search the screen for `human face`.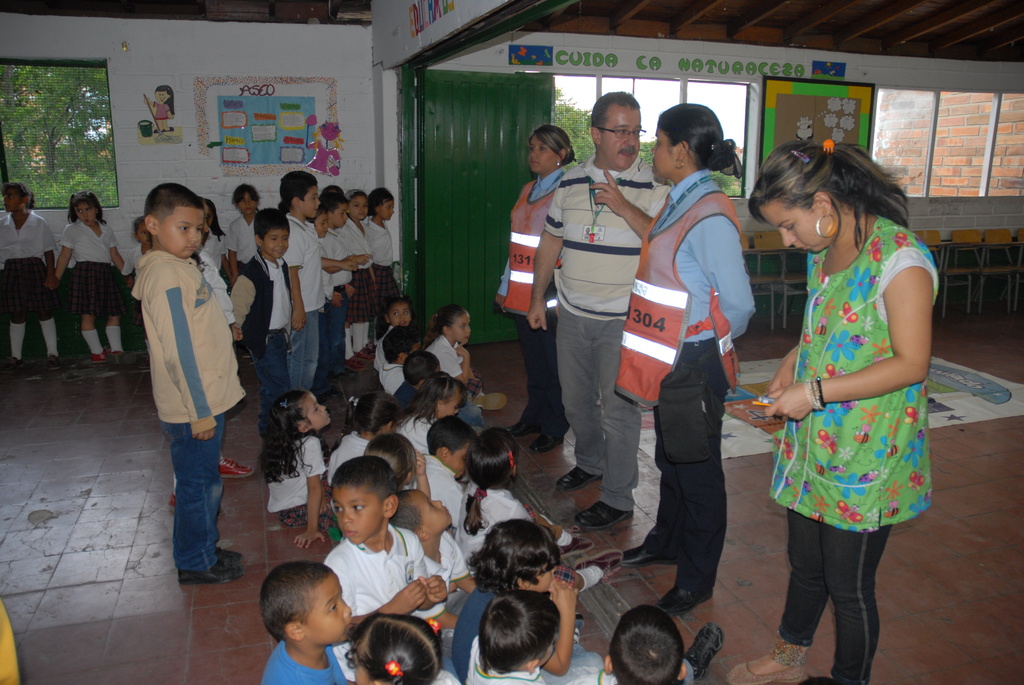
Found at (388,301,413,327).
